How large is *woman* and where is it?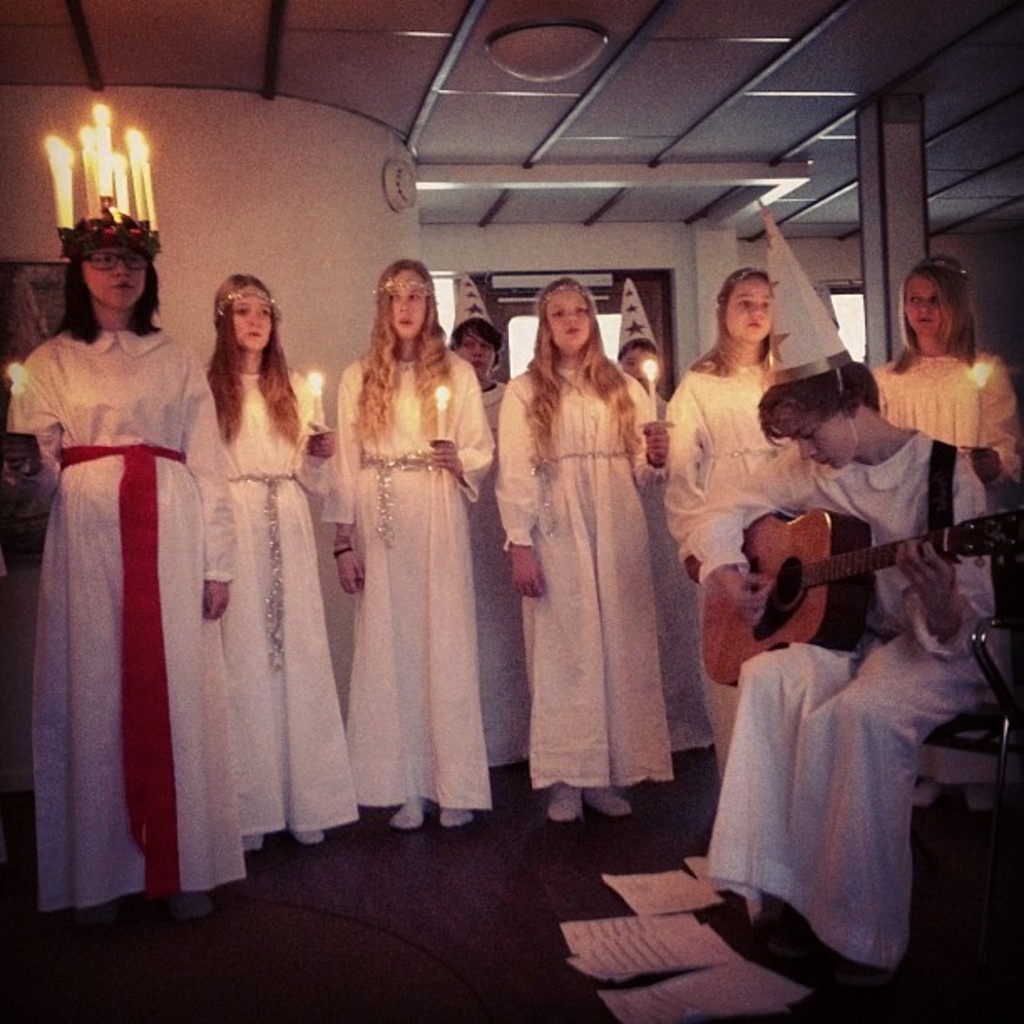
Bounding box: (308,256,497,832).
